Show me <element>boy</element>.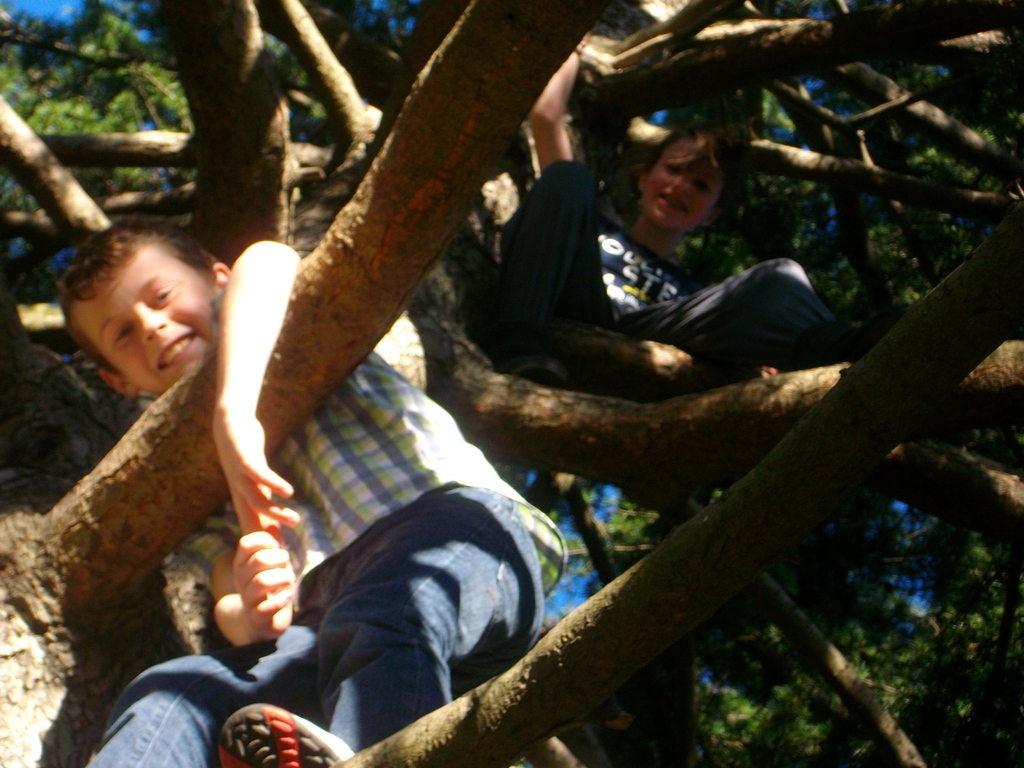
<element>boy</element> is here: (x1=40, y1=199, x2=581, y2=767).
